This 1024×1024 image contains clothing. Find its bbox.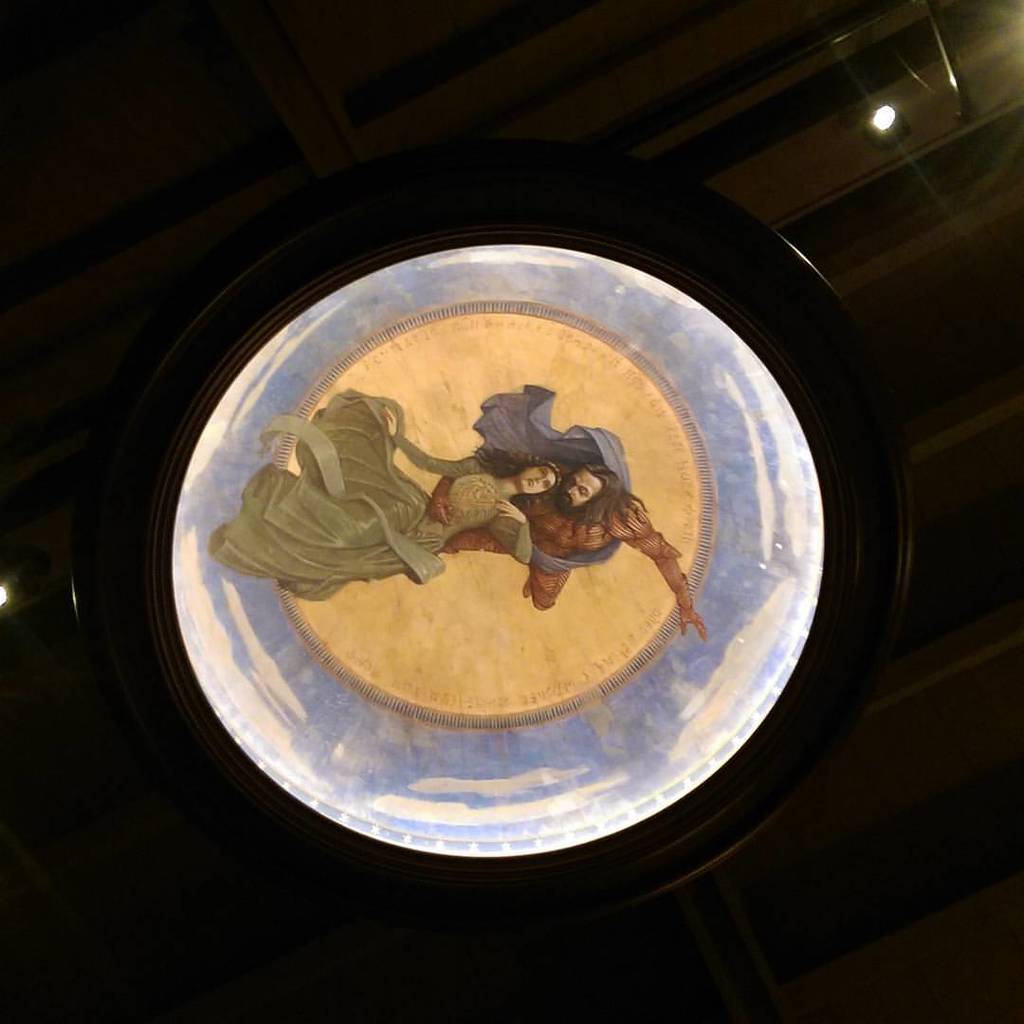
bbox(466, 385, 638, 571).
